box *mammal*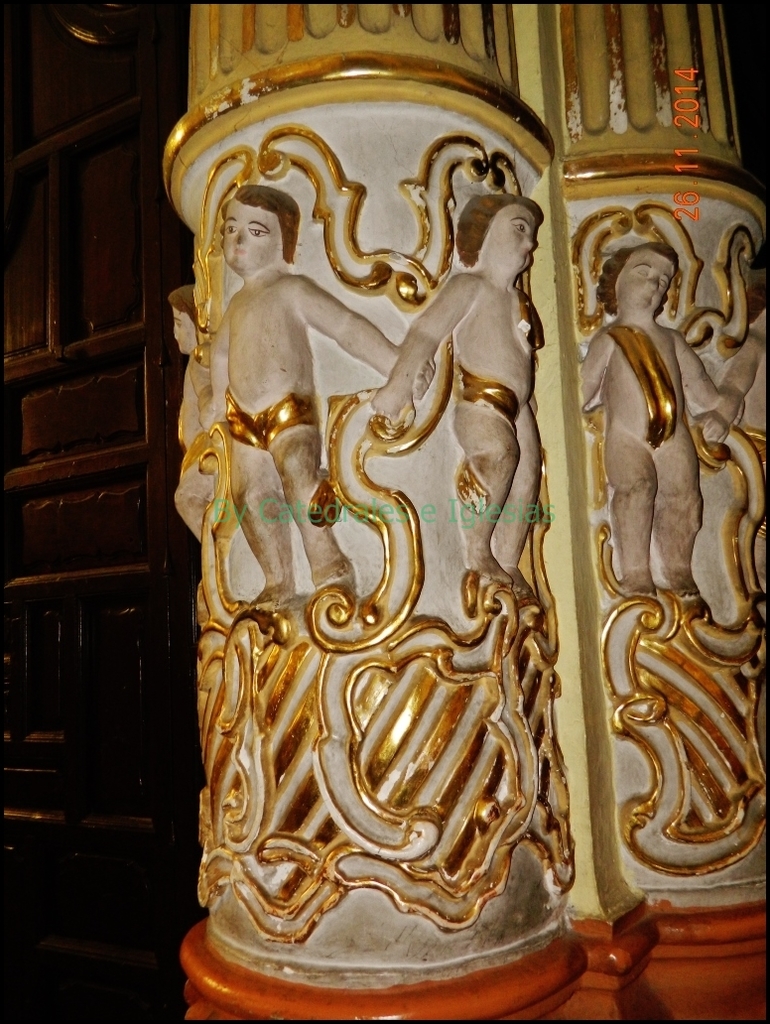
x1=169 y1=281 x2=200 y2=549
